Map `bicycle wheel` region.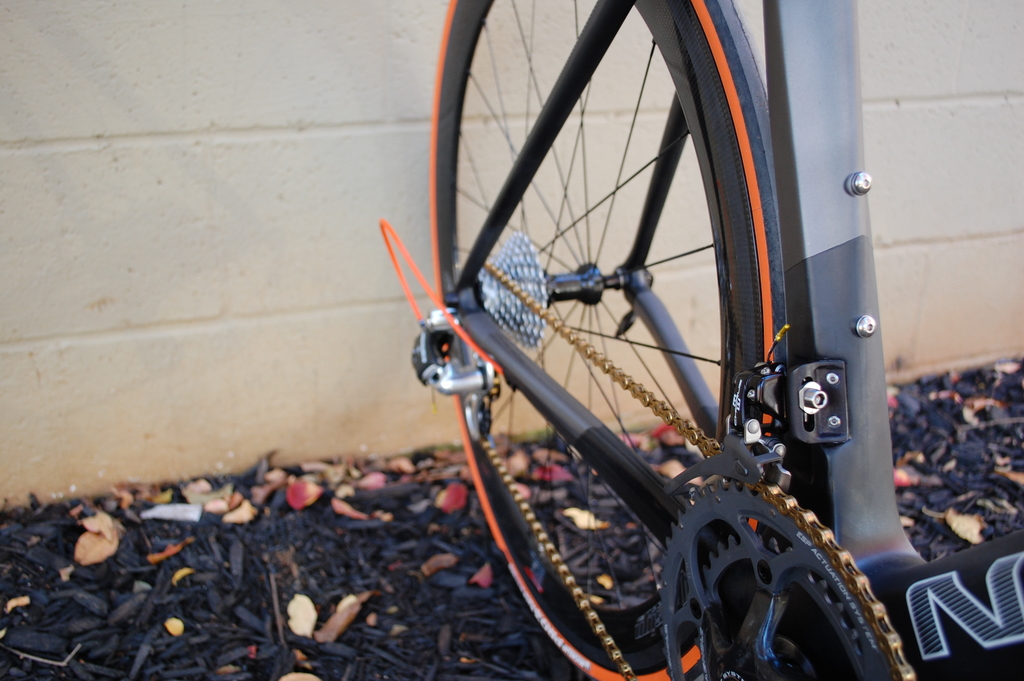
Mapped to Rect(428, 29, 803, 596).
